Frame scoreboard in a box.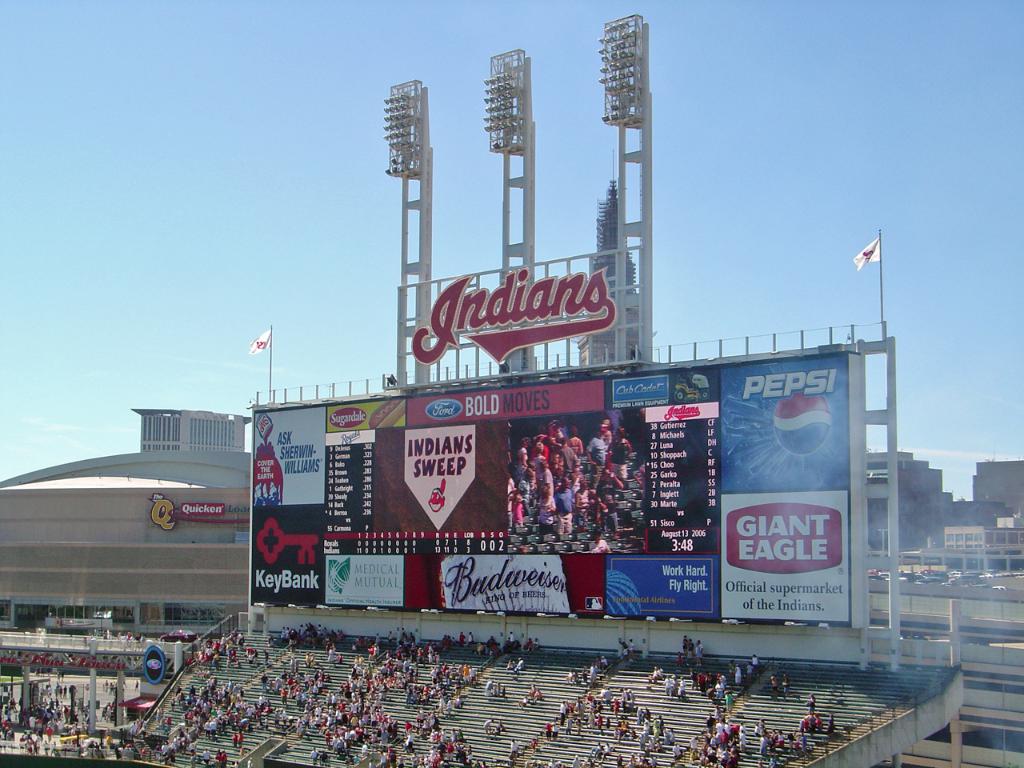
<region>326, 360, 724, 554</region>.
